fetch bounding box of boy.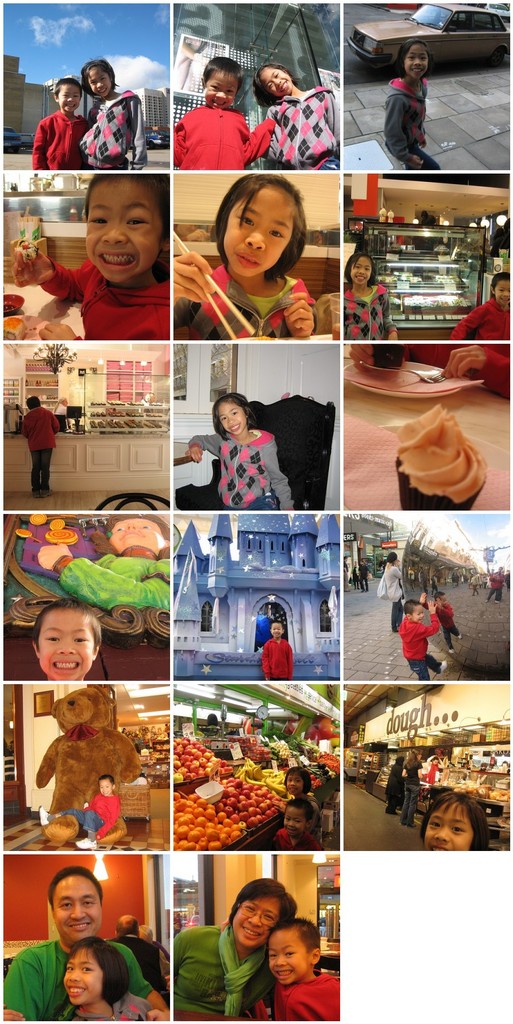
Bbox: [31, 79, 91, 172].
